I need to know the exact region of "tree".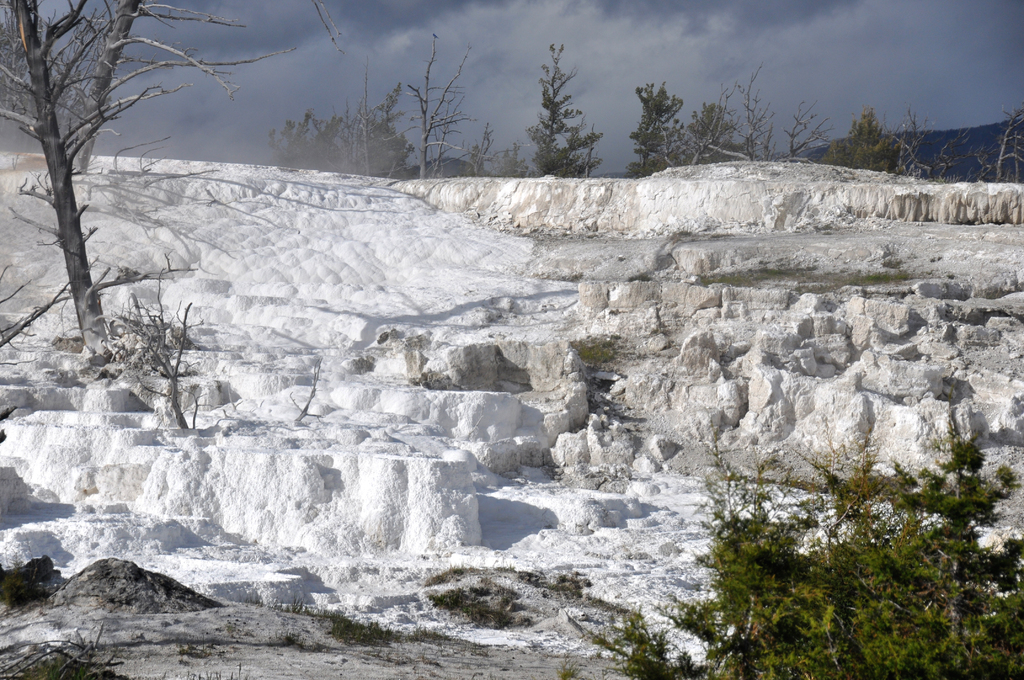
Region: 525/42/599/168.
